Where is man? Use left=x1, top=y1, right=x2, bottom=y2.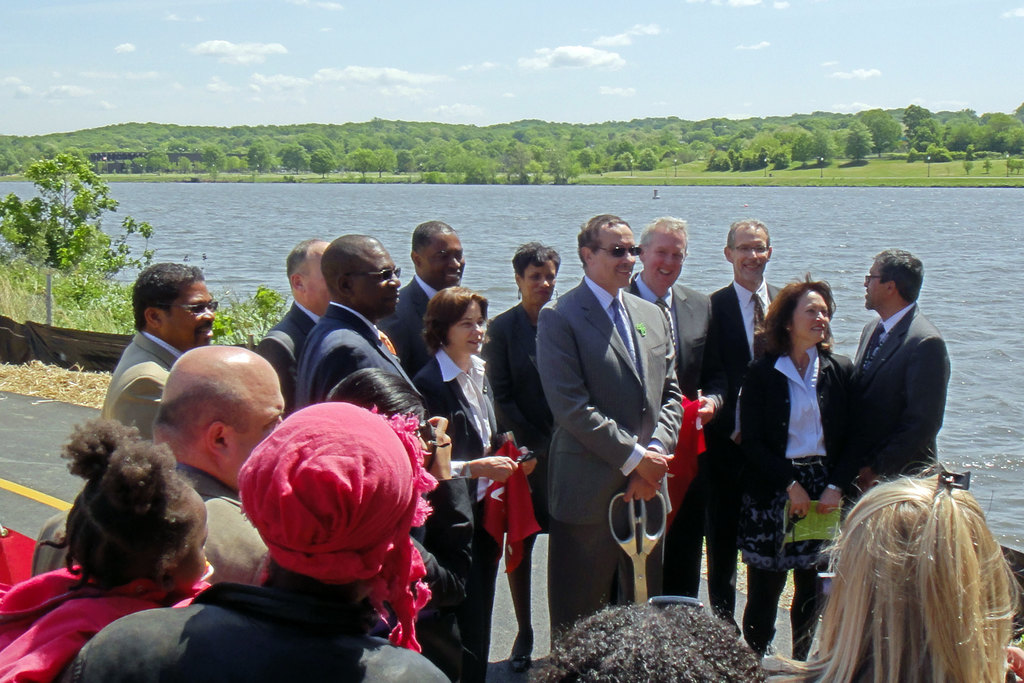
left=288, top=231, right=424, bottom=549.
